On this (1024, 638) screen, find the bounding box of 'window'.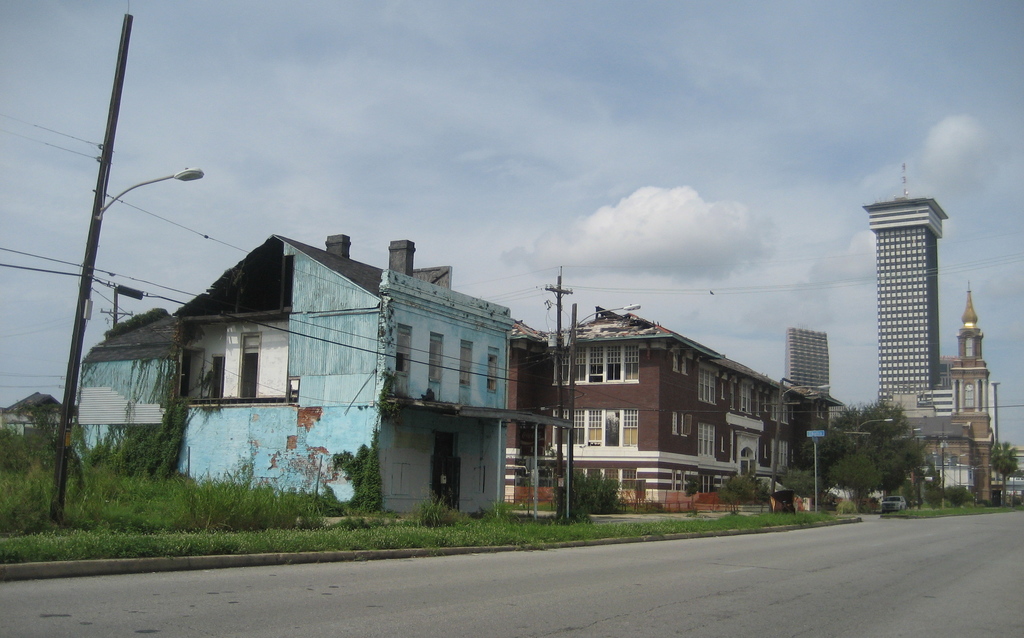
Bounding box: (588,467,602,489).
